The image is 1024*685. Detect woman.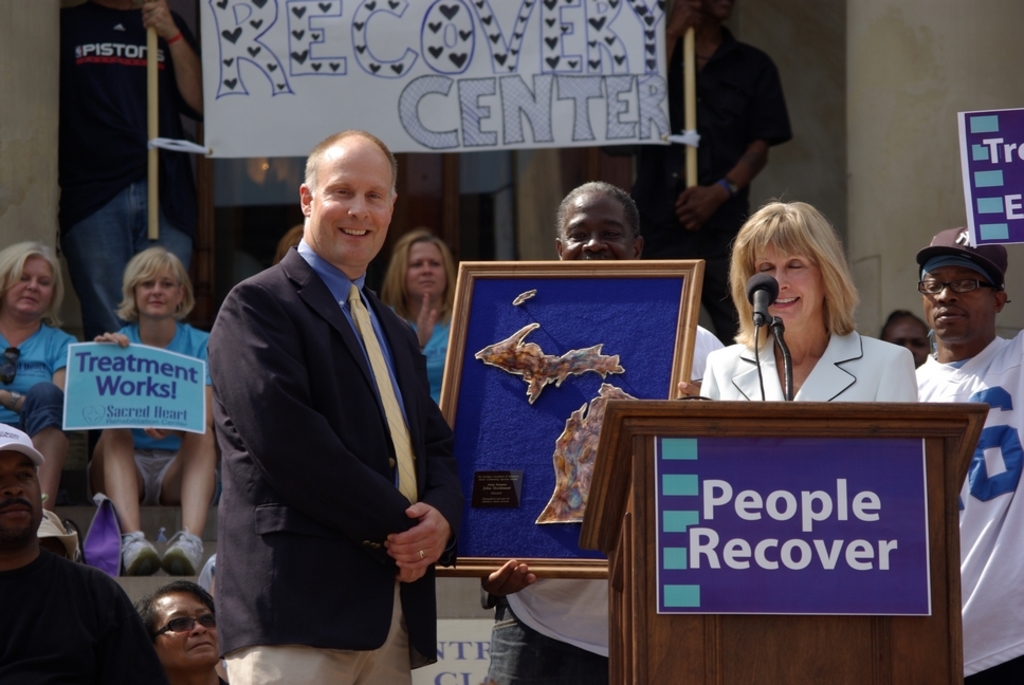
Detection: (0,239,83,543).
